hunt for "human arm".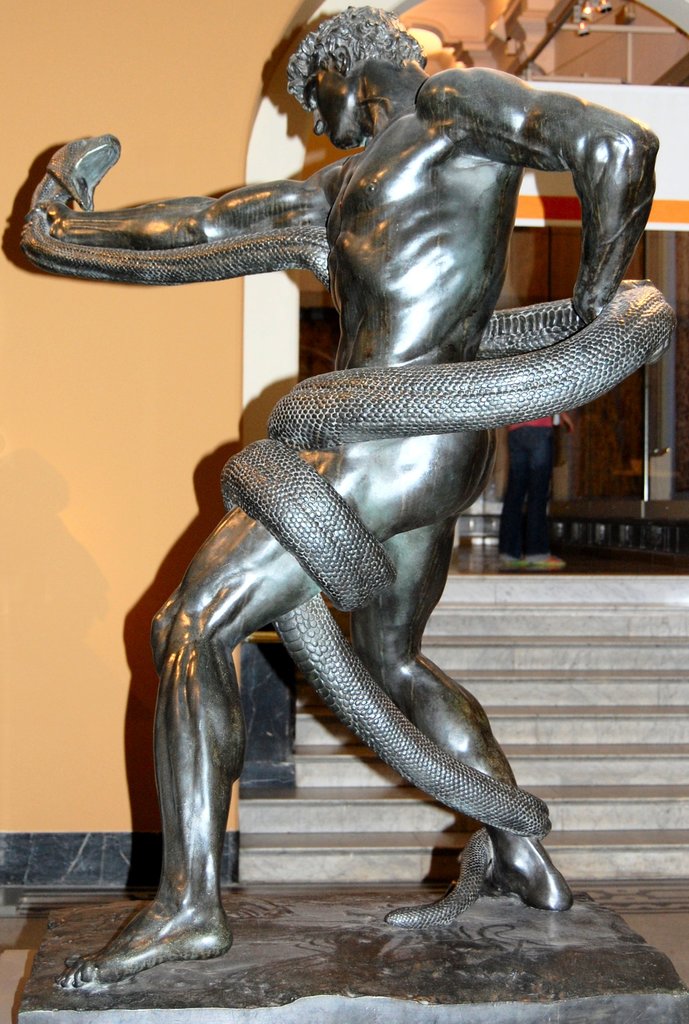
Hunted down at {"x1": 420, "y1": 66, "x2": 669, "y2": 362}.
